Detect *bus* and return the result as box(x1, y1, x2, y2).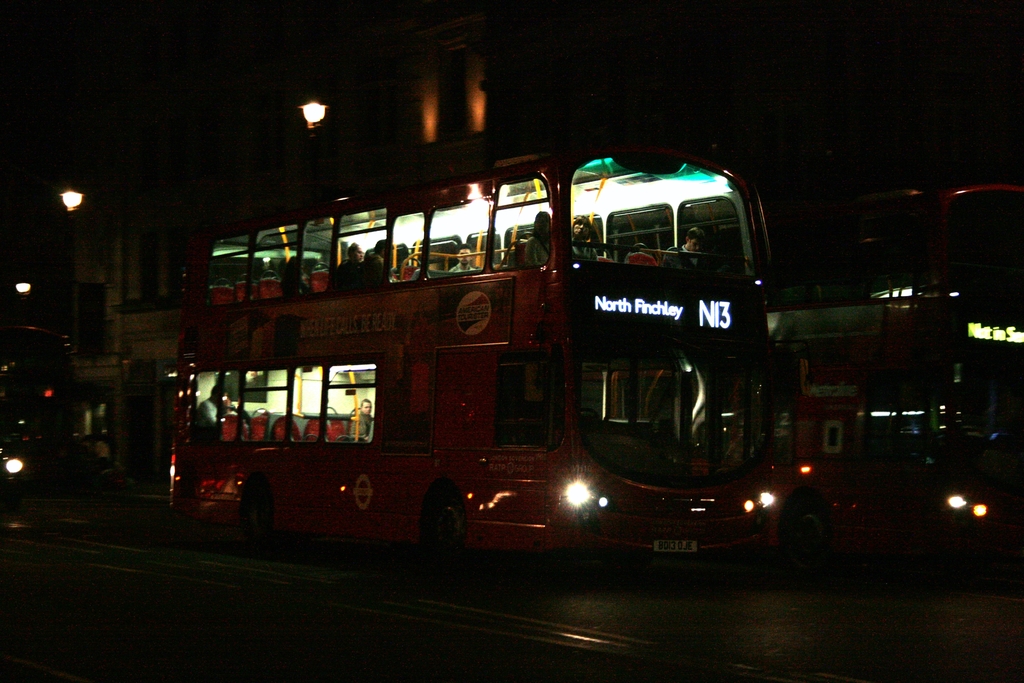
box(0, 322, 63, 484).
